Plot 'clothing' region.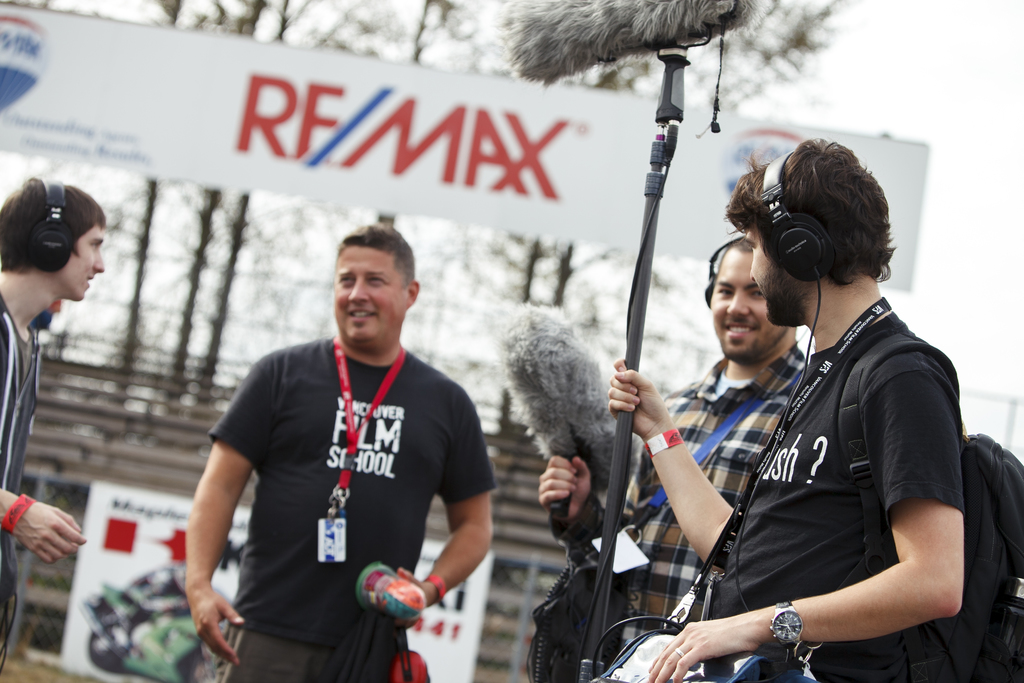
Plotted at l=0, t=285, r=38, b=682.
